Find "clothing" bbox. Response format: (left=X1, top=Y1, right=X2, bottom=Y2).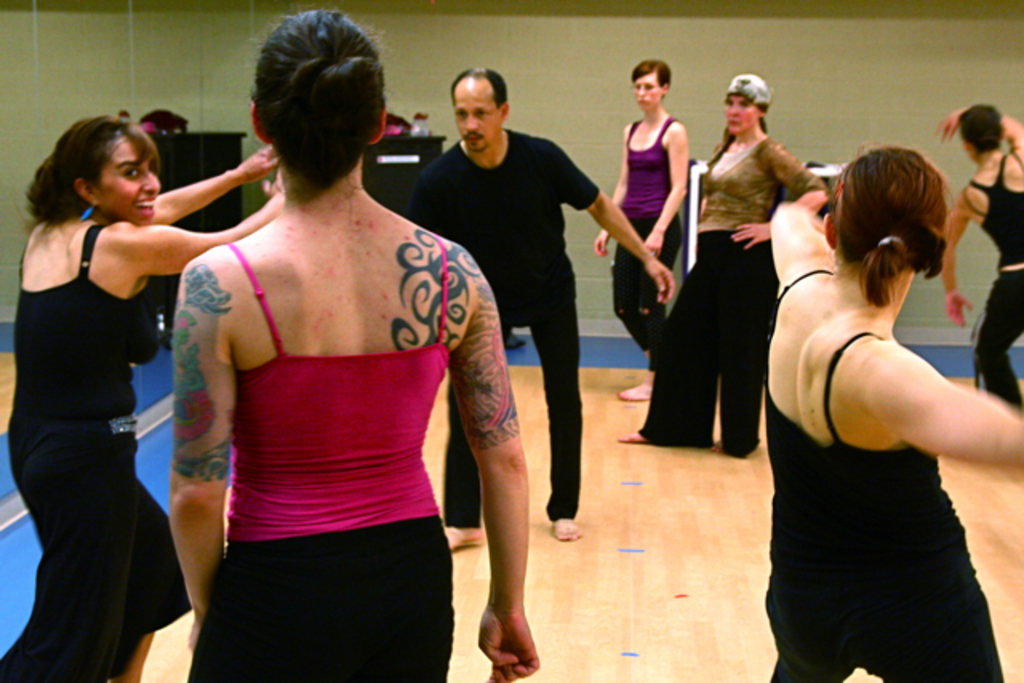
(left=402, top=134, right=586, bottom=520).
